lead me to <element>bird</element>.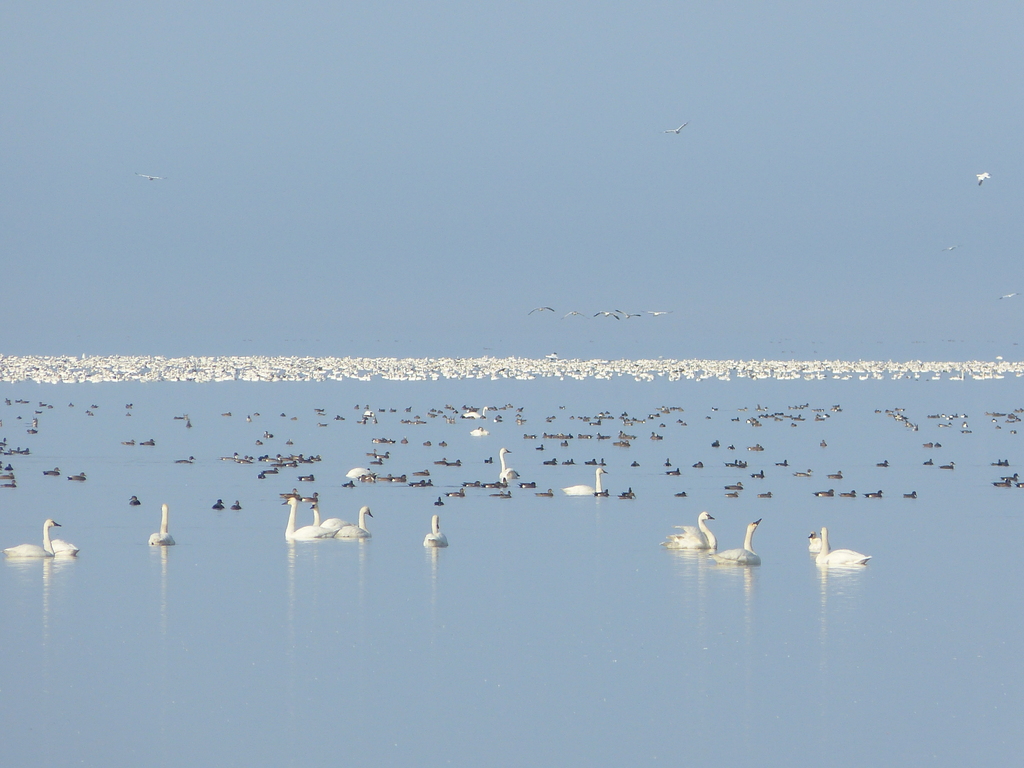
Lead to x1=724, y1=481, x2=746, y2=490.
